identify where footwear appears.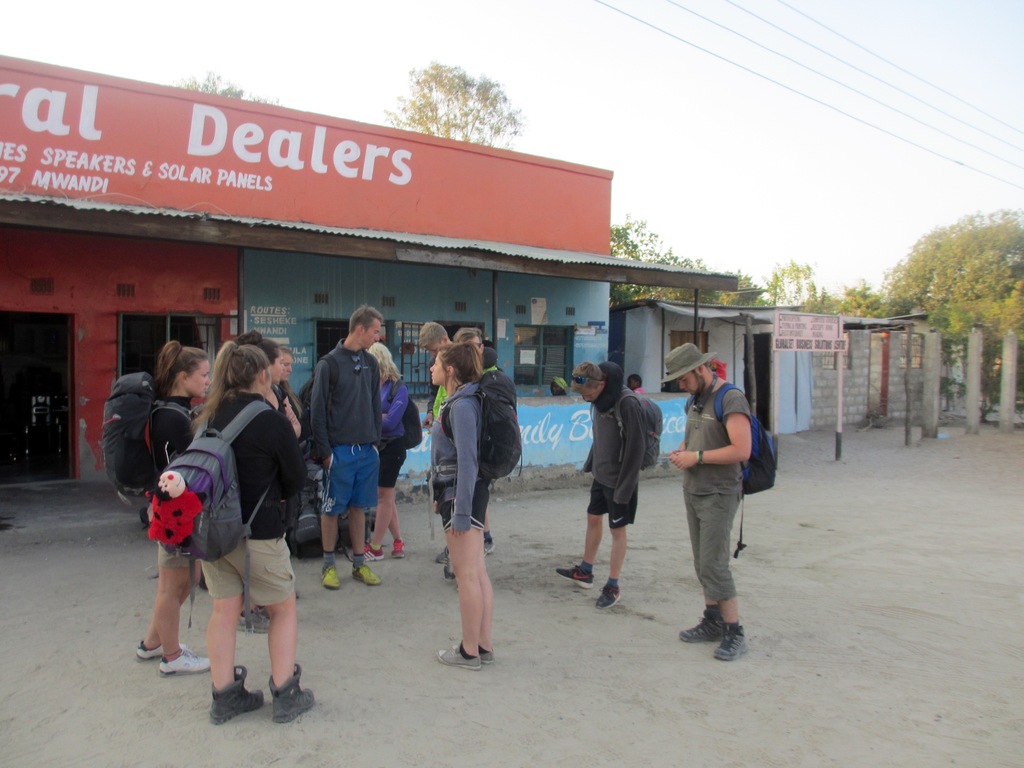
Appears at crop(238, 610, 276, 633).
